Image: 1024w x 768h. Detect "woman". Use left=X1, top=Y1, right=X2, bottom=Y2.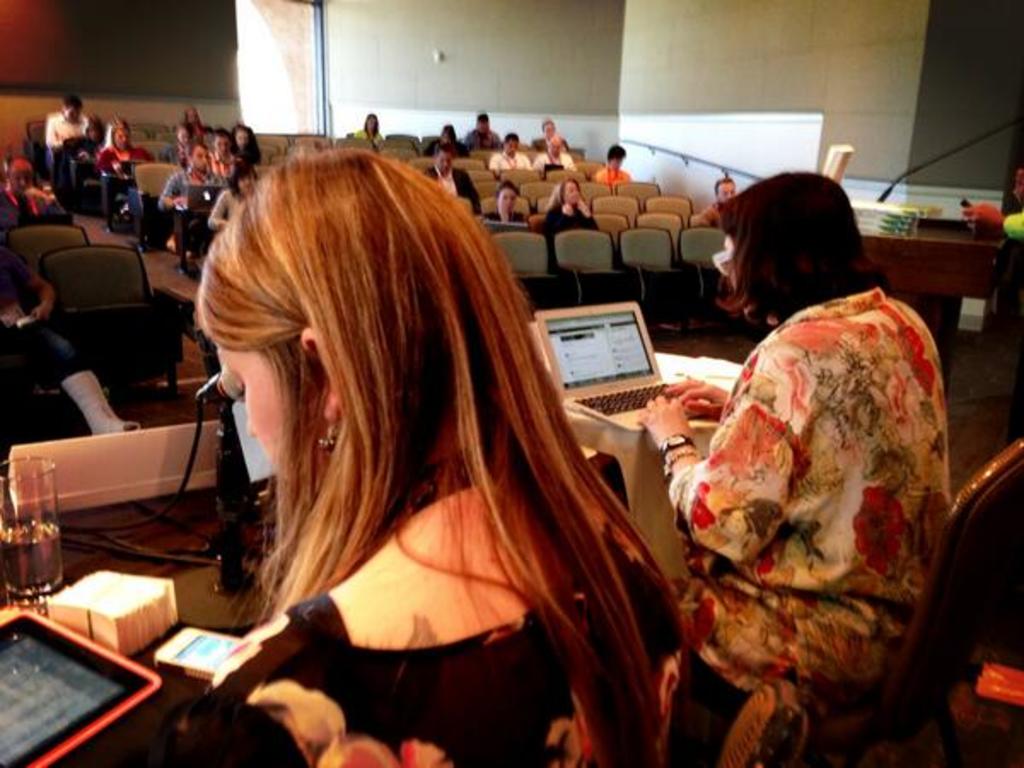
left=544, top=176, right=606, bottom=229.
